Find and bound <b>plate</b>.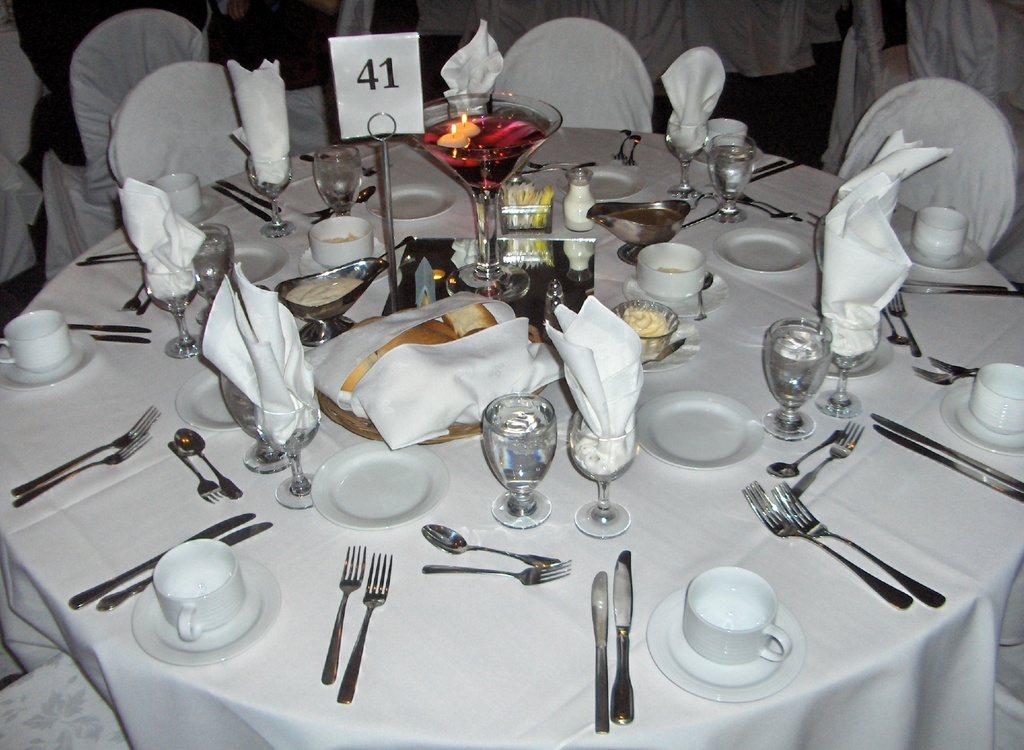
Bound: rect(712, 222, 811, 274).
